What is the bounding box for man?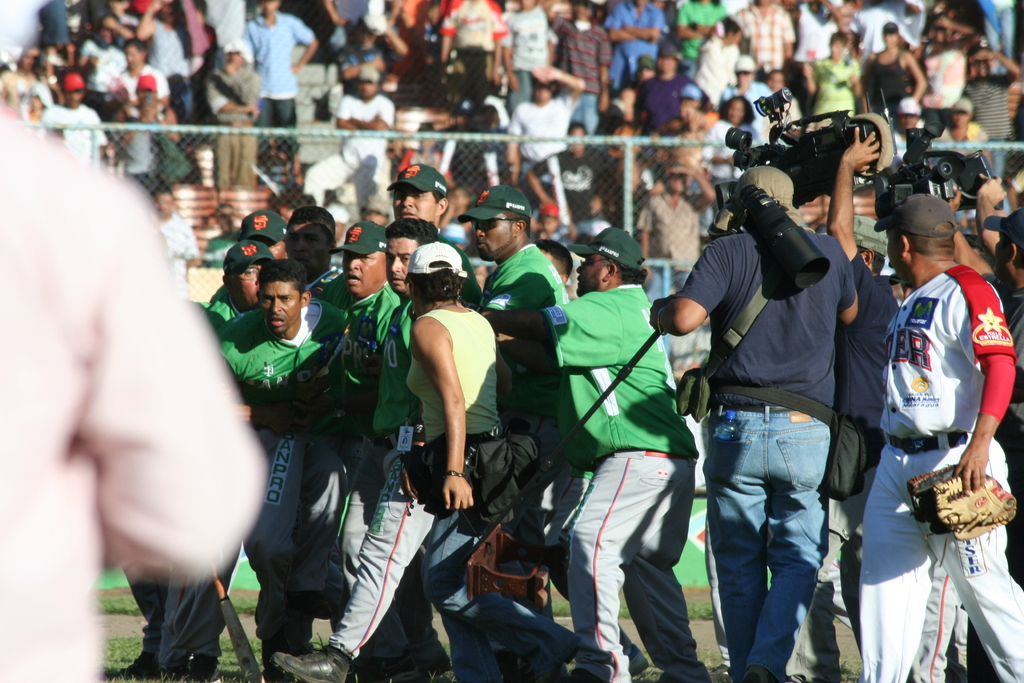
box(676, 0, 730, 79).
